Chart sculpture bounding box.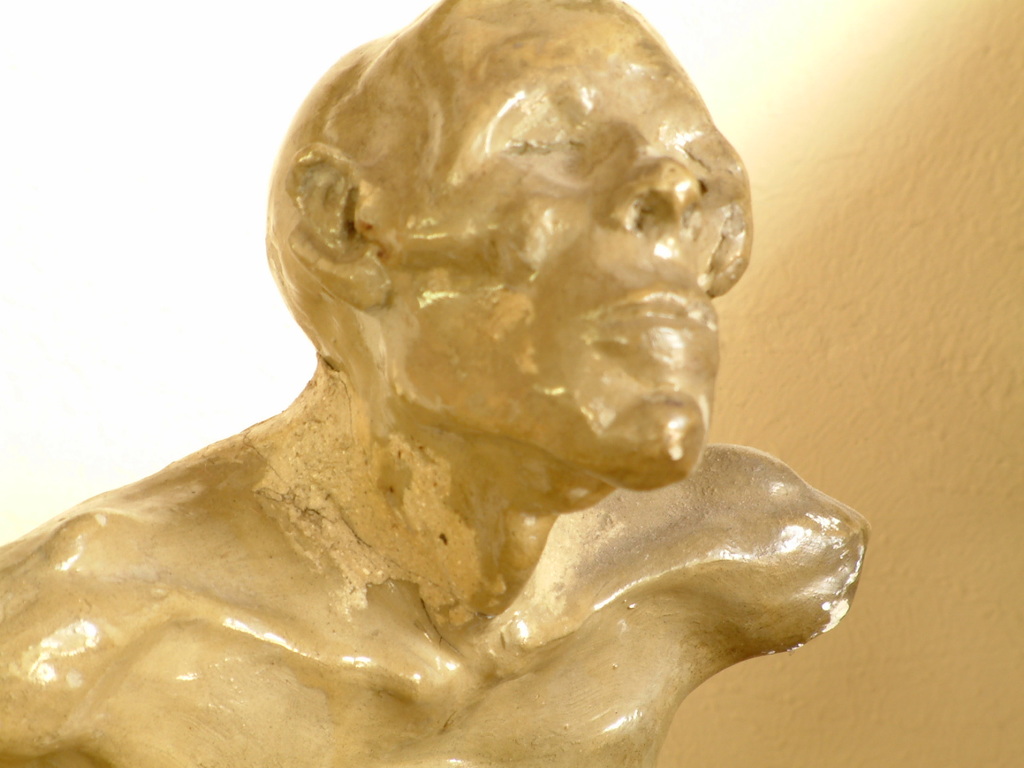
Charted: x1=0 y1=0 x2=866 y2=766.
